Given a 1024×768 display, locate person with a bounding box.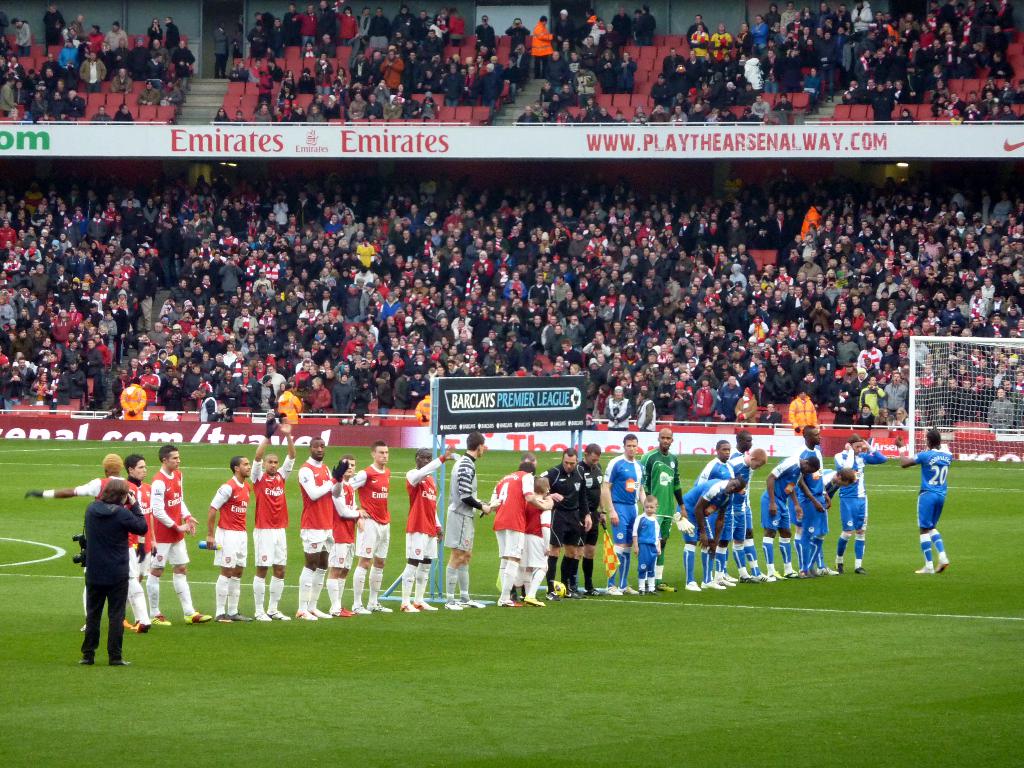
Located: rect(789, 468, 851, 569).
